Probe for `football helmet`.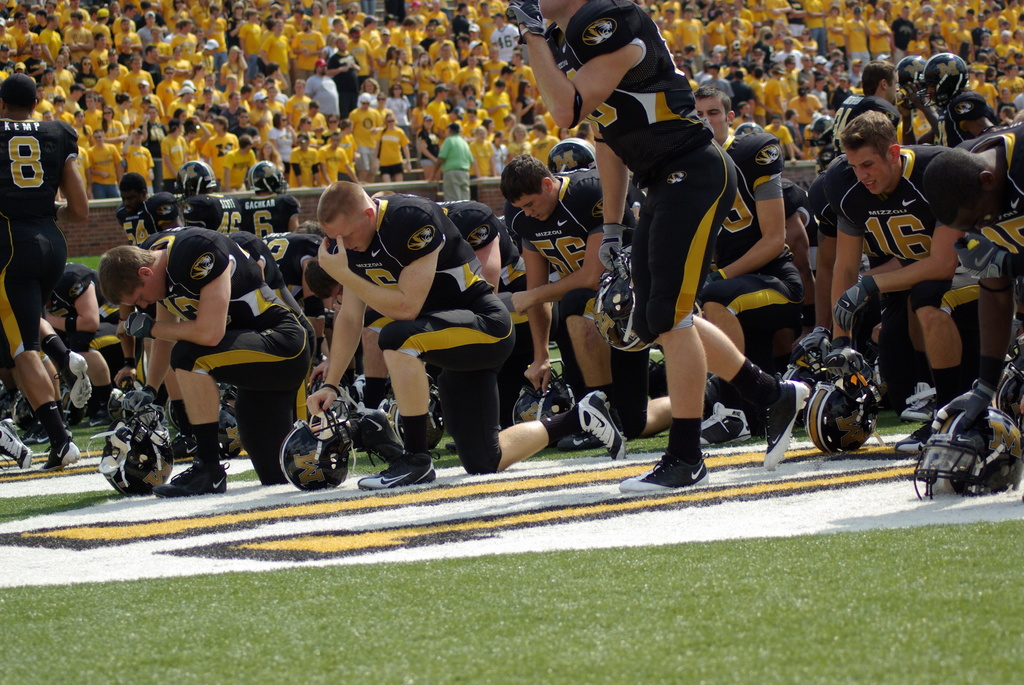
Probe result: [left=220, top=405, right=254, bottom=461].
